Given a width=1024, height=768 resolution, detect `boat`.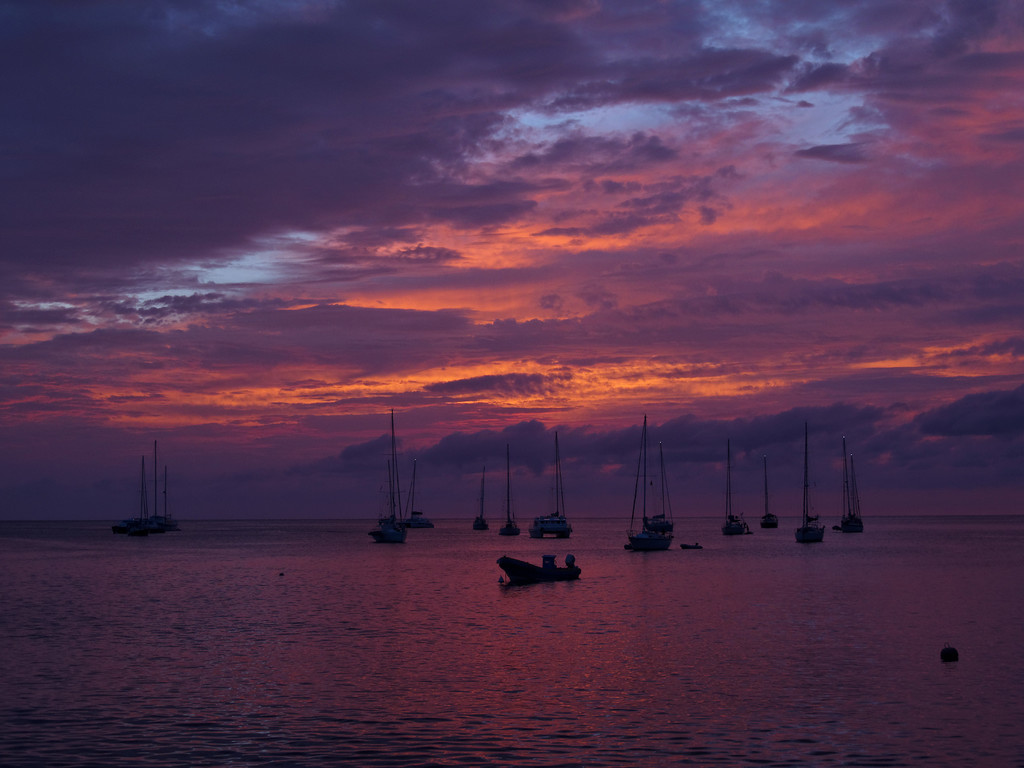
box=[370, 412, 407, 541].
